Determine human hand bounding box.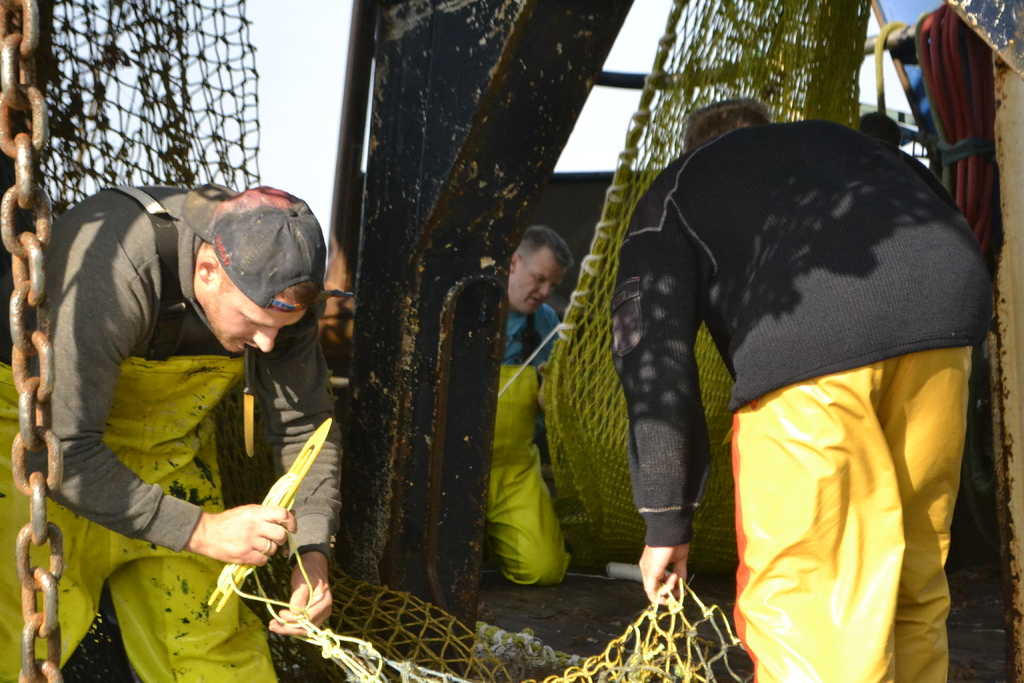
Determined: (left=184, top=503, right=282, bottom=579).
